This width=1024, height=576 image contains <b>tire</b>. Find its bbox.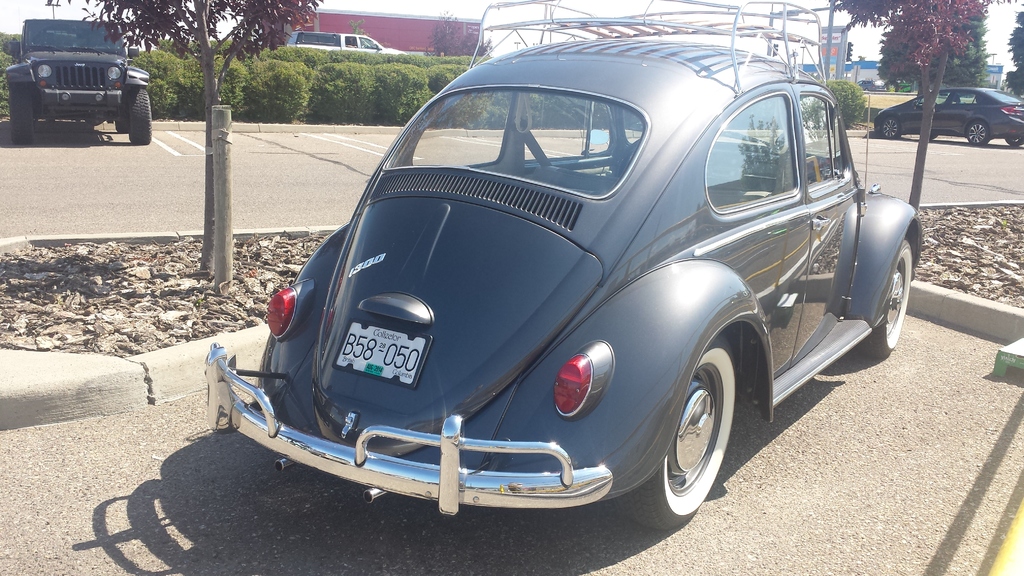
Rect(131, 82, 147, 149).
